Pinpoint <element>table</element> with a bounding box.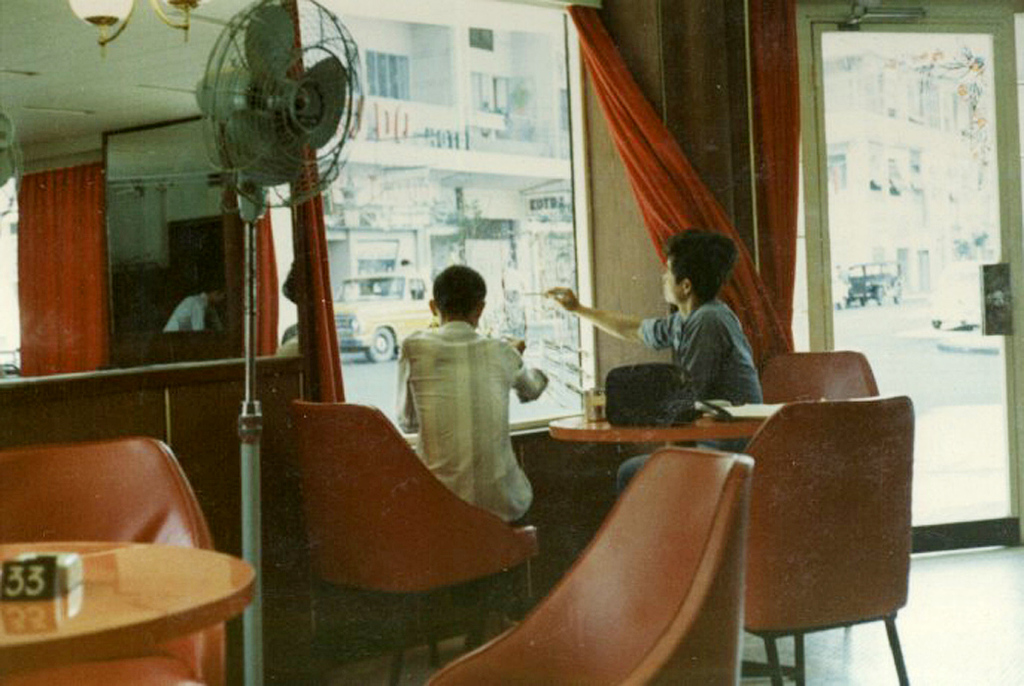
l=546, t=414, r=772, b=451.
